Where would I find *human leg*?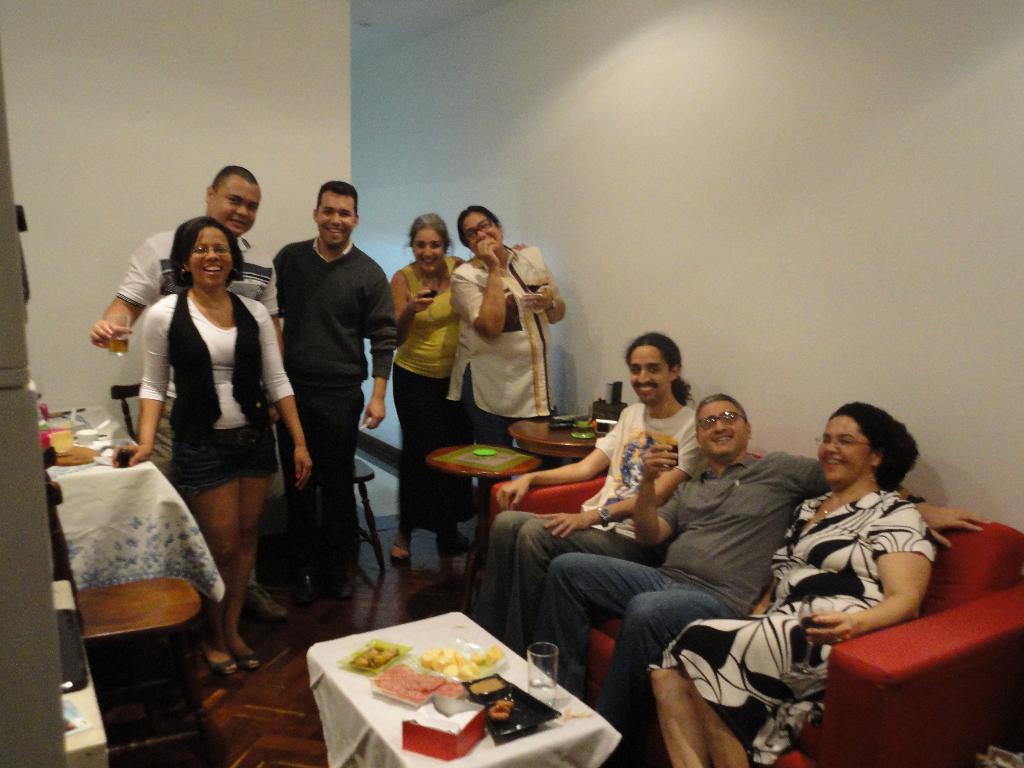
At Rect(439, 373, 474, 555).
